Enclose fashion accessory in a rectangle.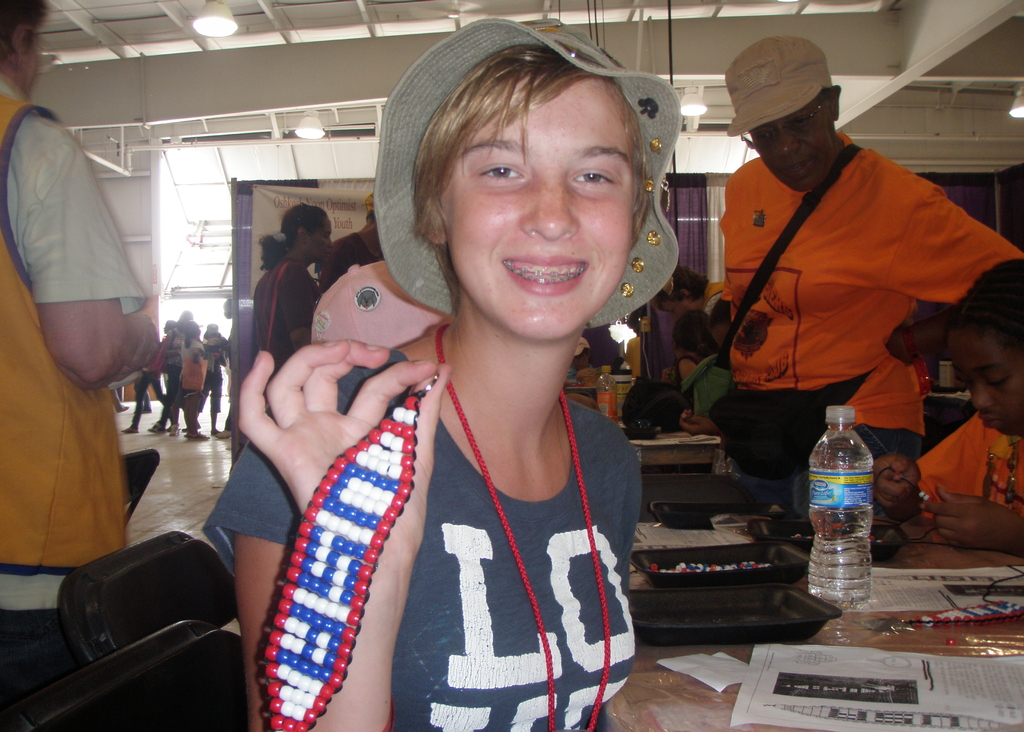
x1=977, y1=431, x2=1020, y2=508.
